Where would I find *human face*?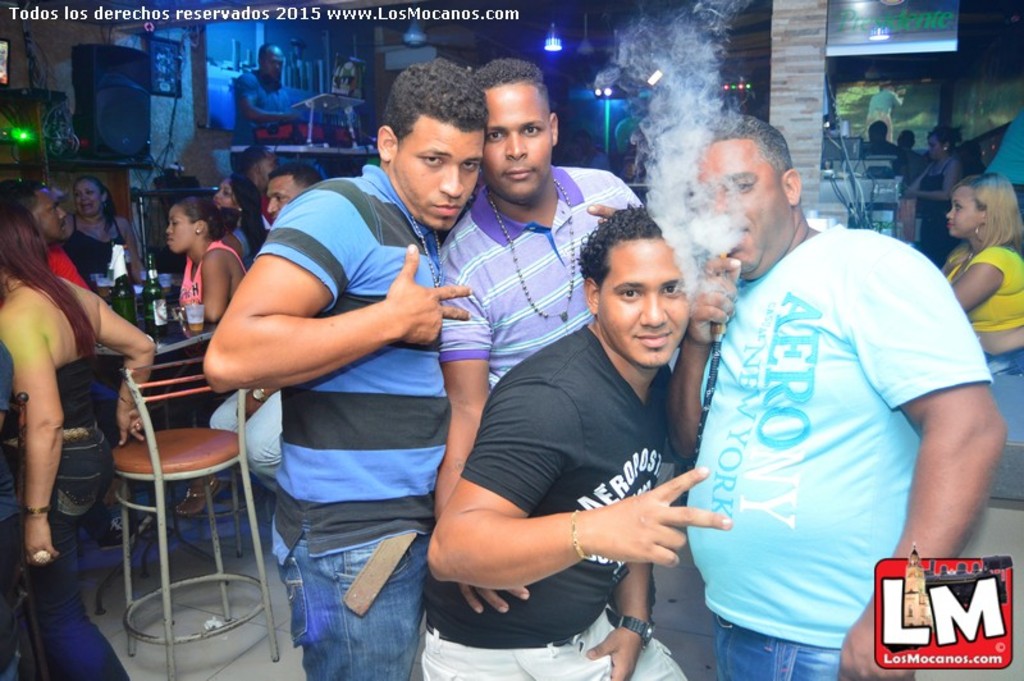
At BBox(397, 118, 485, 229).
